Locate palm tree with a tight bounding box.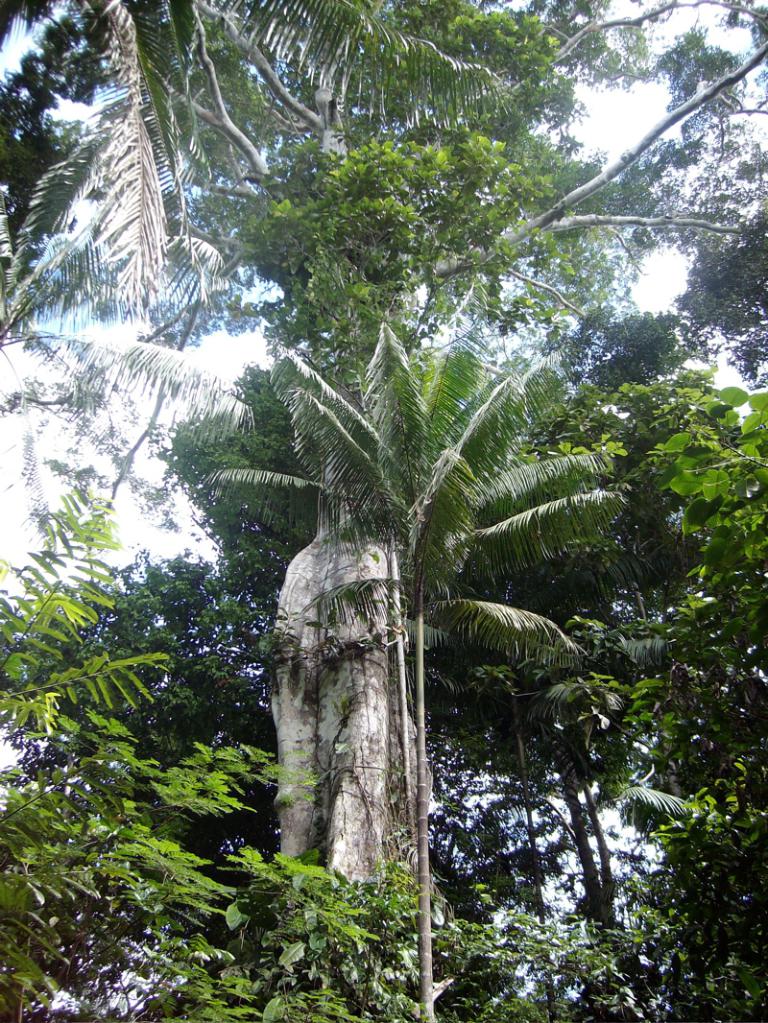
{"x1": 0, "y1": 0, "x2": 536, "y2": 424}.
